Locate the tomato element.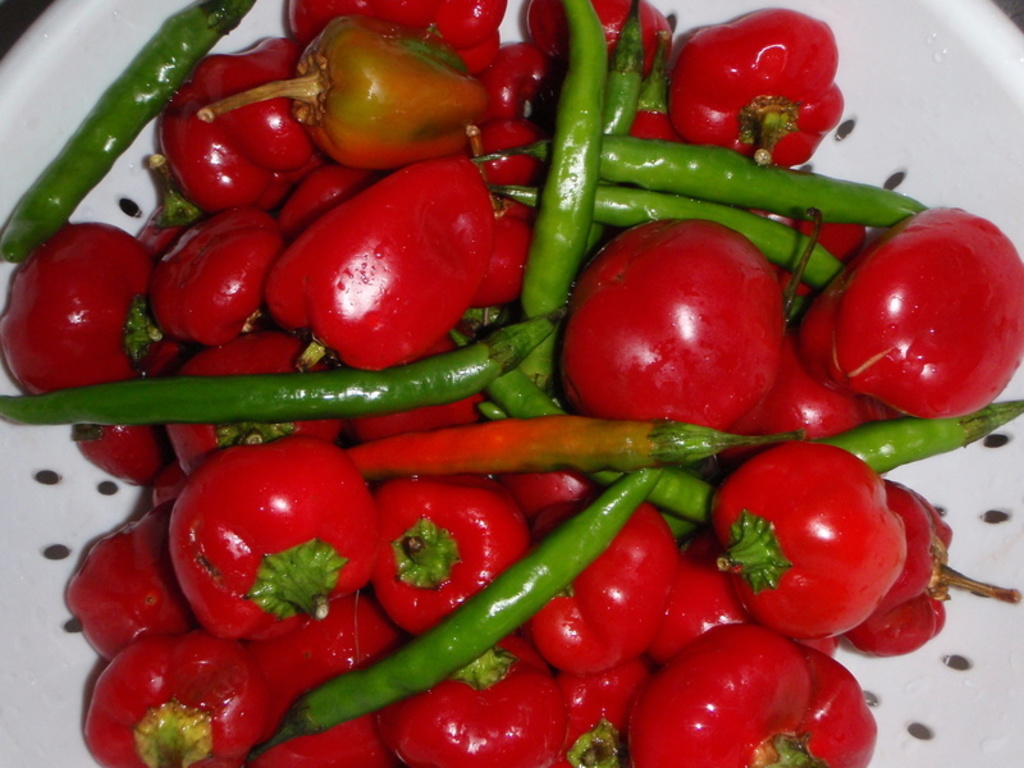
Element bbox: <region>174, 333, 344, 472</region>.
